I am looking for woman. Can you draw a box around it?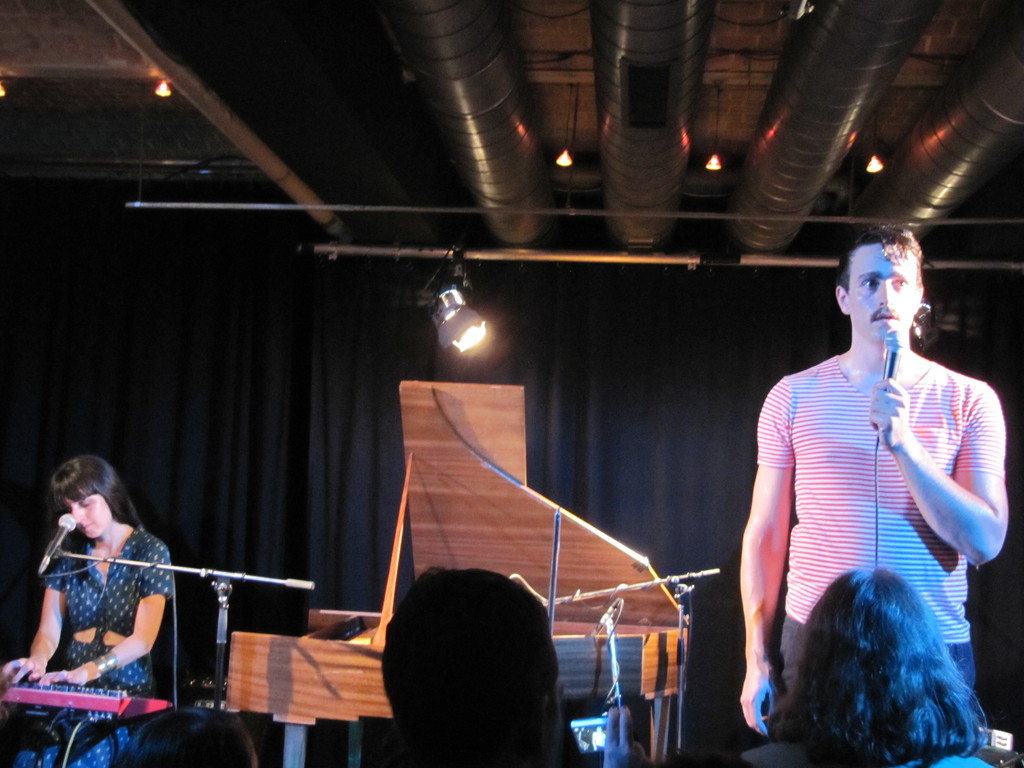
Sure, the bounding box is bbox(0, 458, 177, 764).
